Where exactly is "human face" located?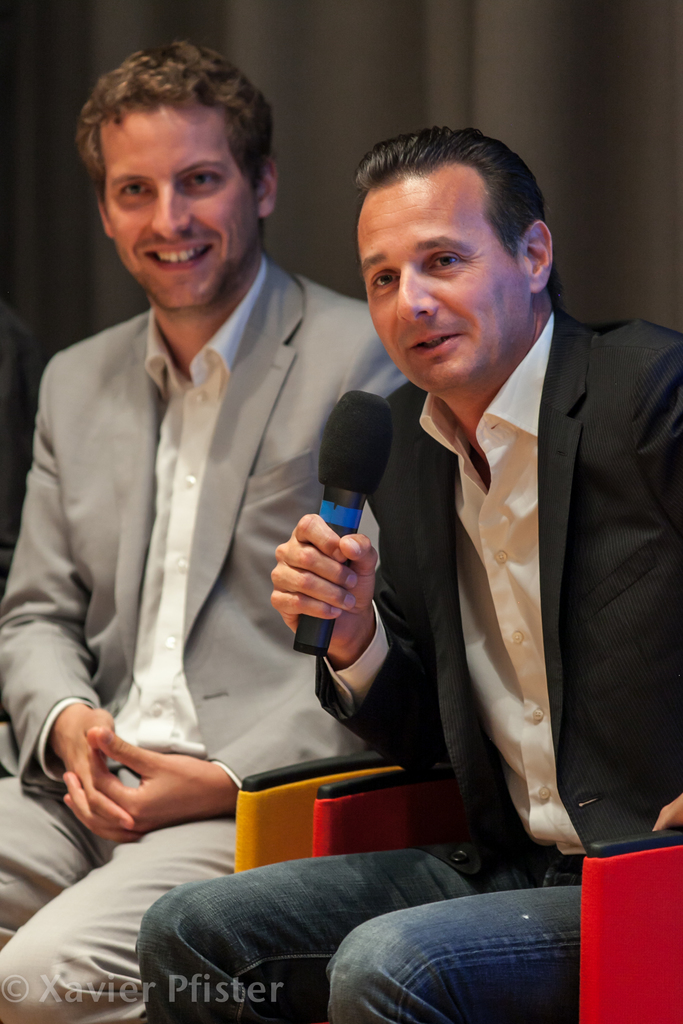
Its bounding box is bbox=[358, 160, 528, 397].
